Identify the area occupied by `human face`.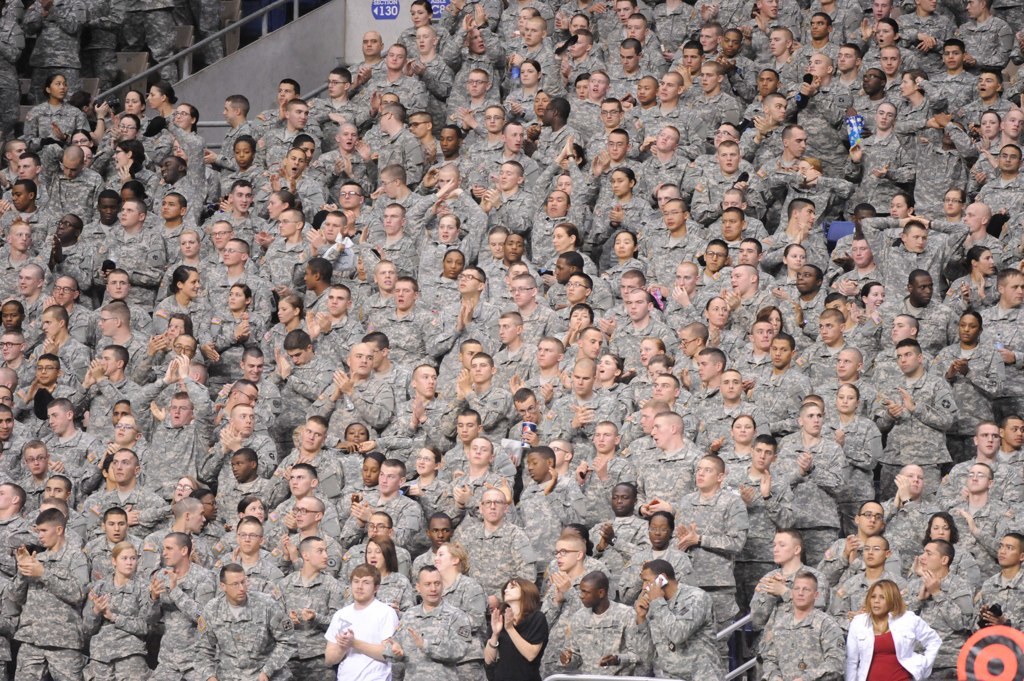
Area: x1=642 y1=568 x2=657 y2=588.
